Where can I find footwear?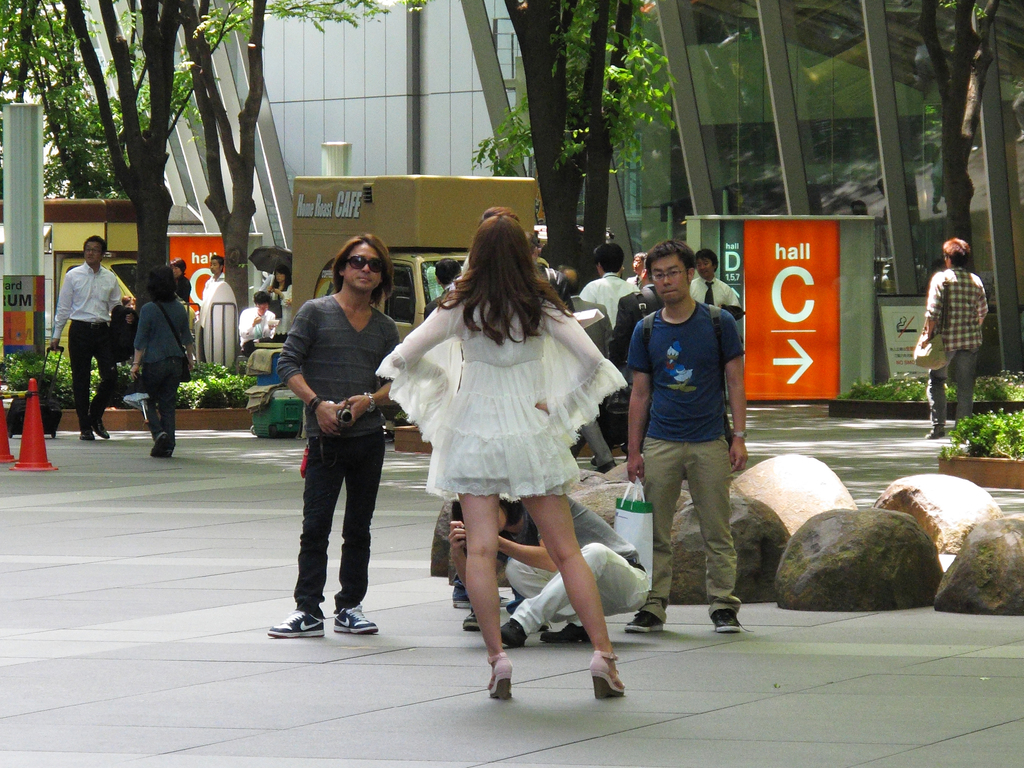
You can find it at 619:607:661:635.
